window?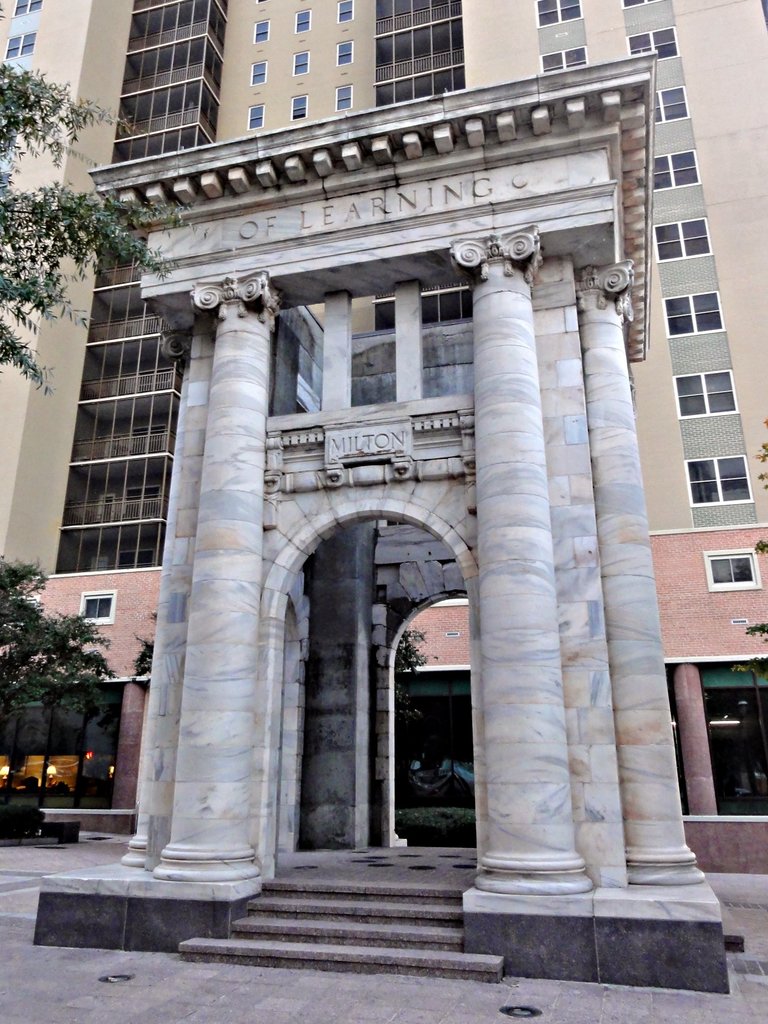
683 456 751 507
